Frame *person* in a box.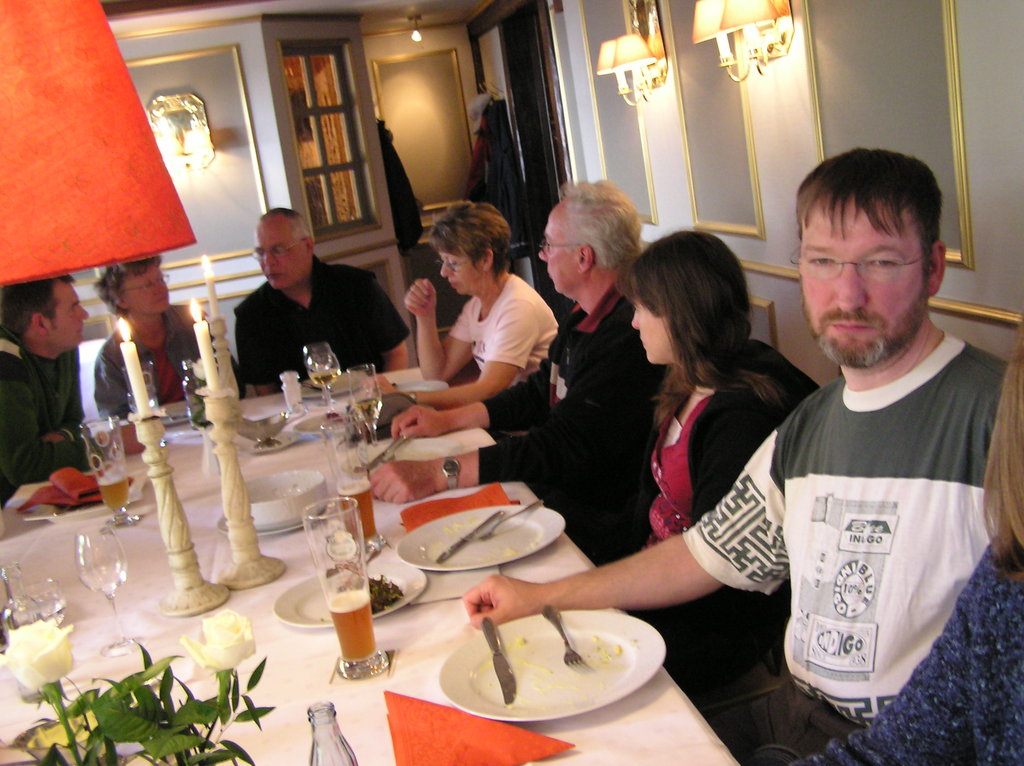
93,246,260,434.
